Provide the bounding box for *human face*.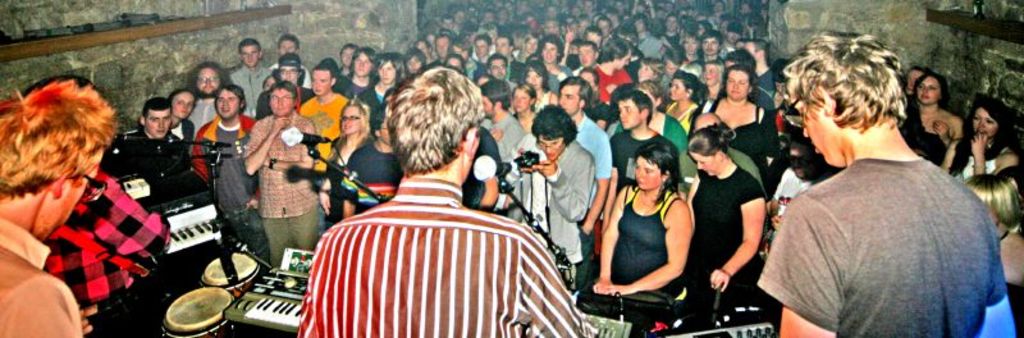
352, 51, 379, 76.
